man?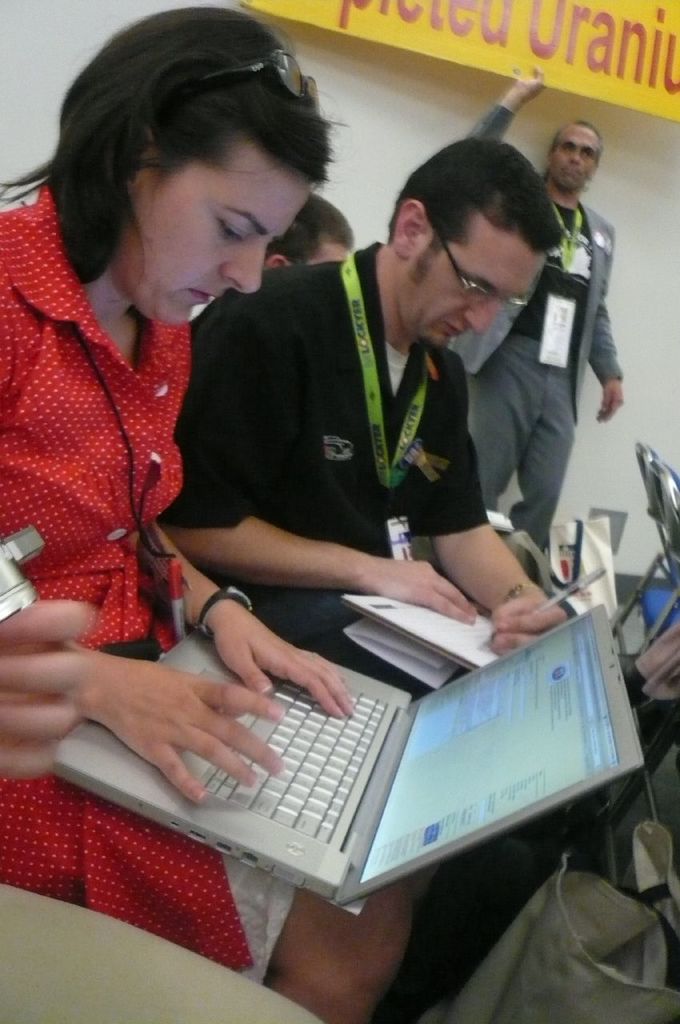
x1=266, y1=190, x2=350, y2=266
